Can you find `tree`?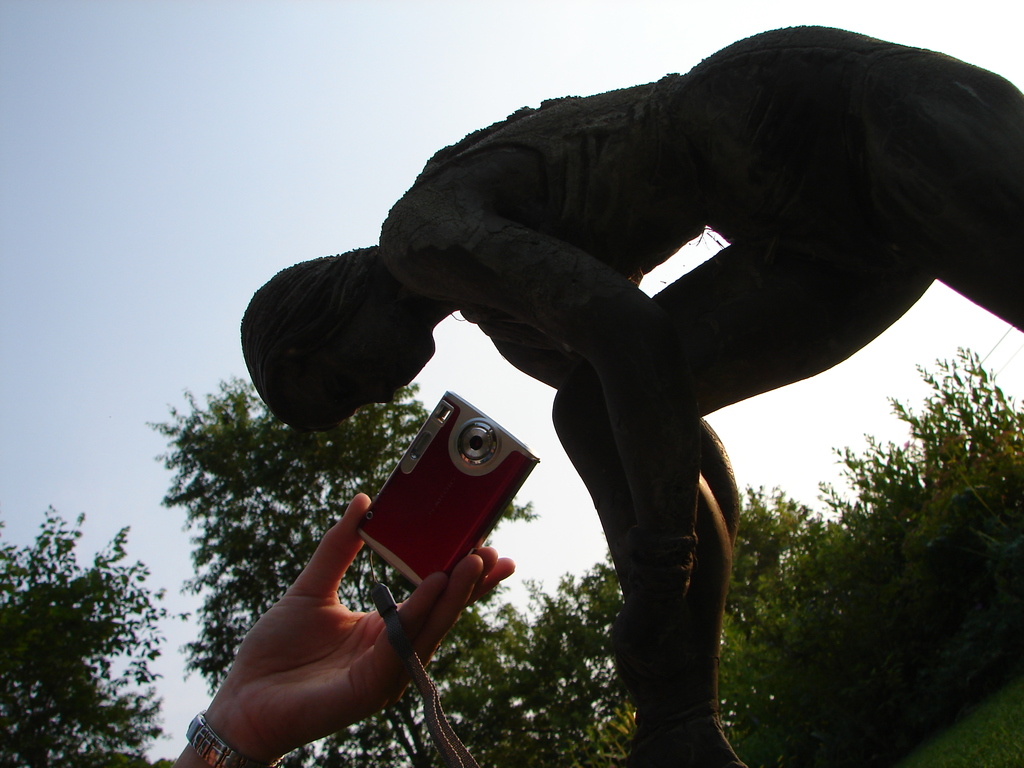
Yes, bounding box: x1=157 y1=378 x2=536 y2=767.
